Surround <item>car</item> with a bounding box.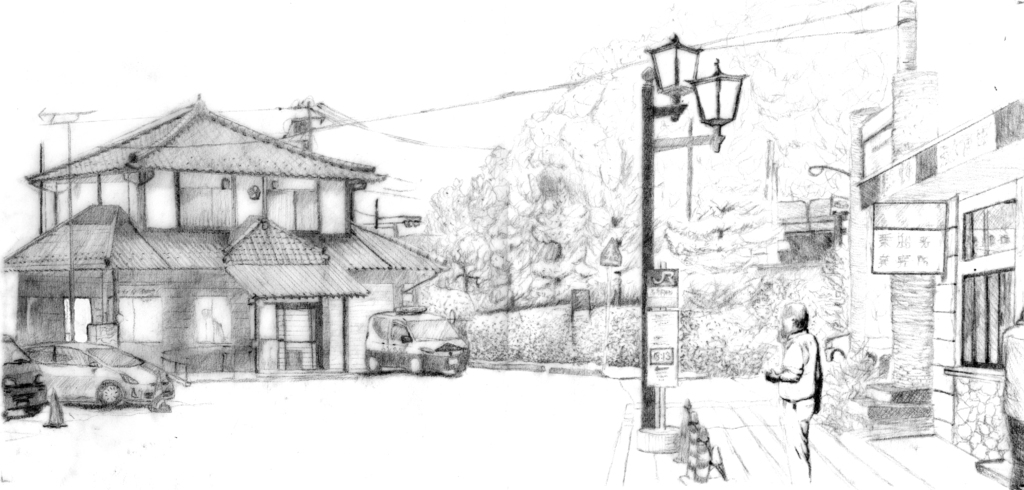
(left=364, top=303, right=465, bottom=377).
